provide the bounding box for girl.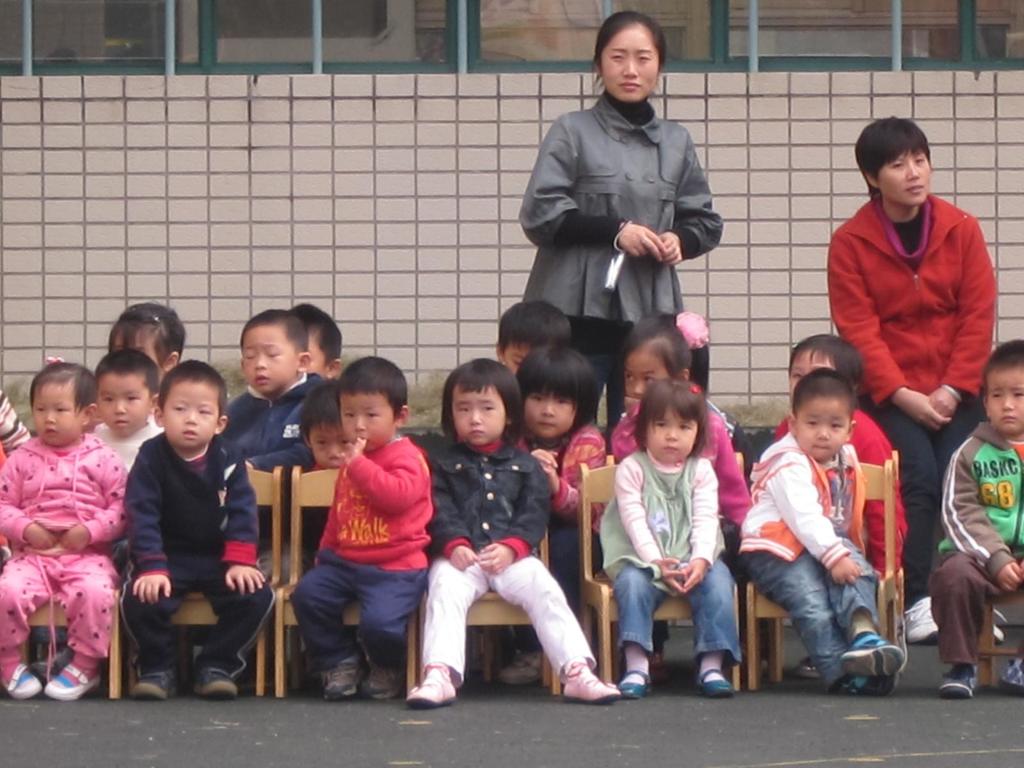
select_region(408, 355, 622, 709).
